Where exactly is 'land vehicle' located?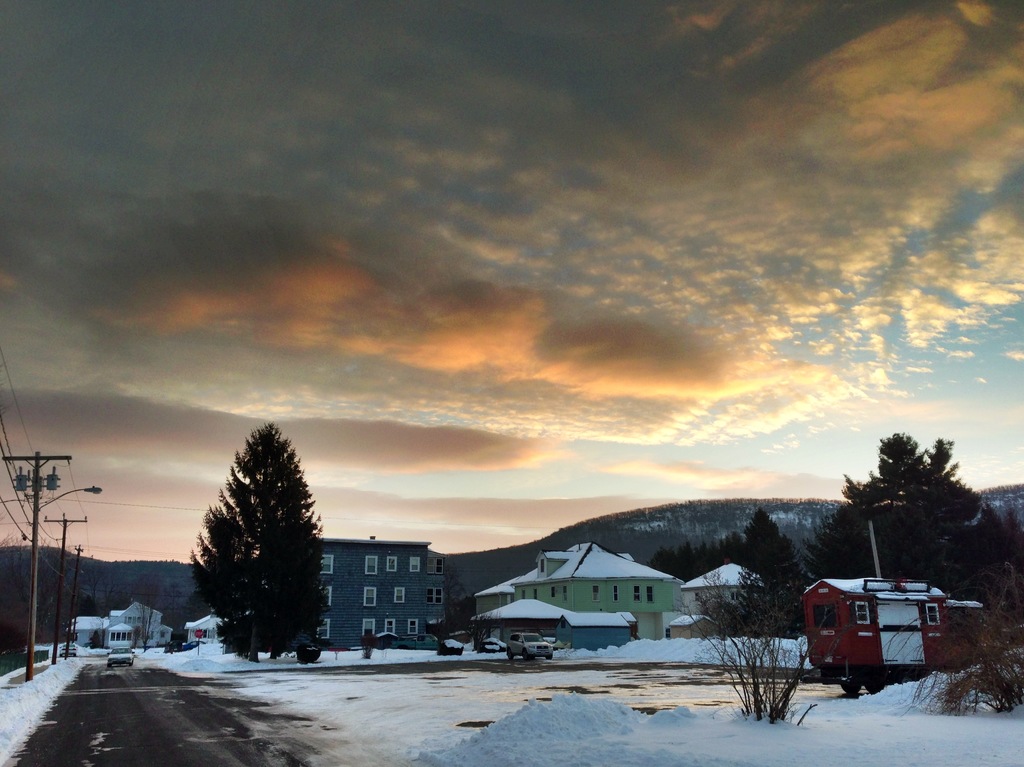
Its bounding box is box(504, 631, 554, 661).
